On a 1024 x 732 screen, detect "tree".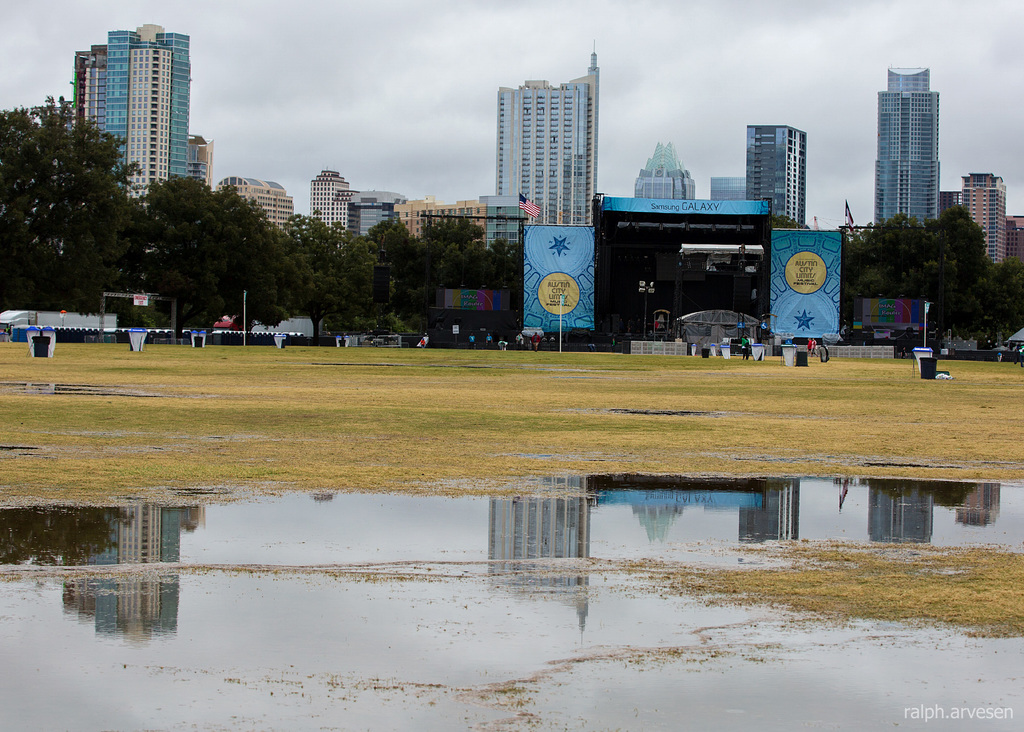
(left=976, top=257, right=1023, bottom=346).
